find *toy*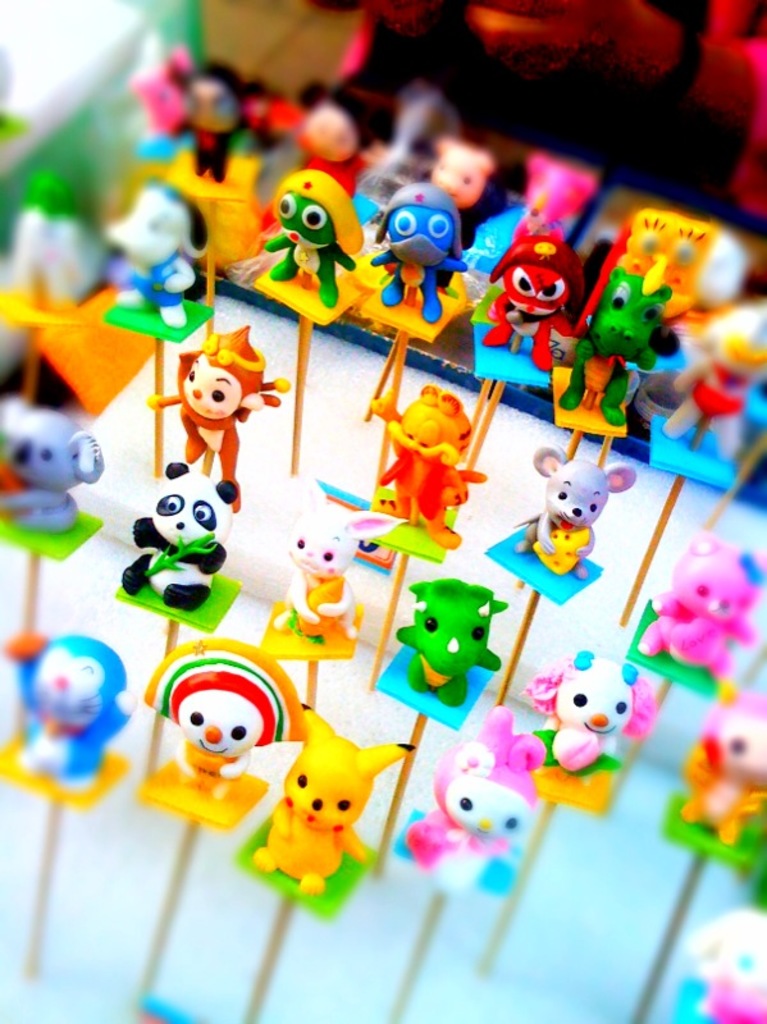
(104,166,216,343)
